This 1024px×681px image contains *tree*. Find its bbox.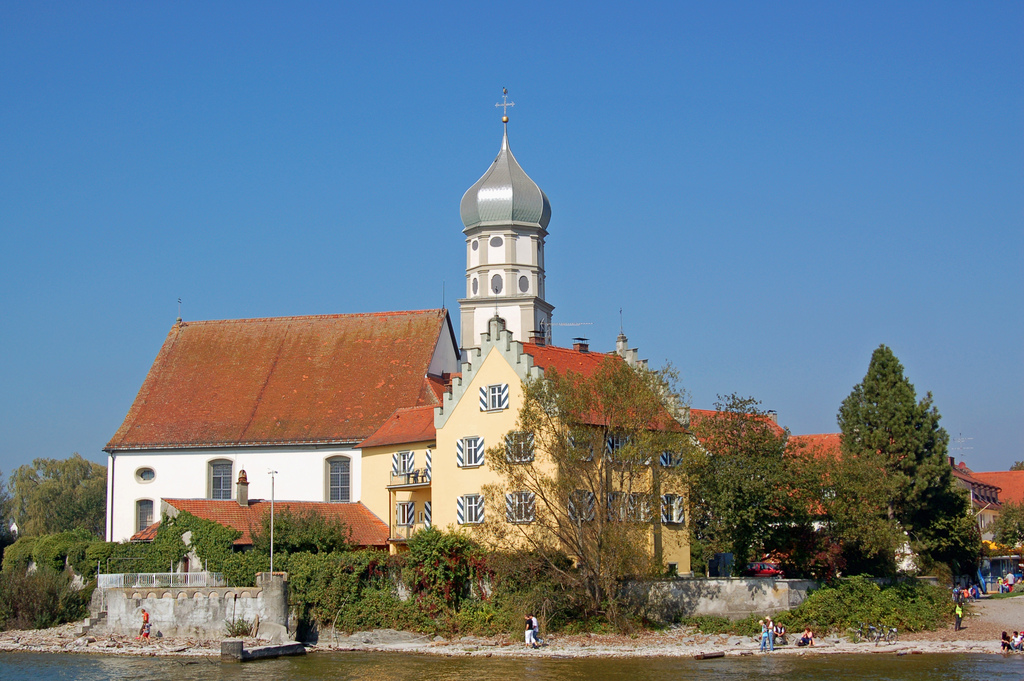
(470,353,713,628).
